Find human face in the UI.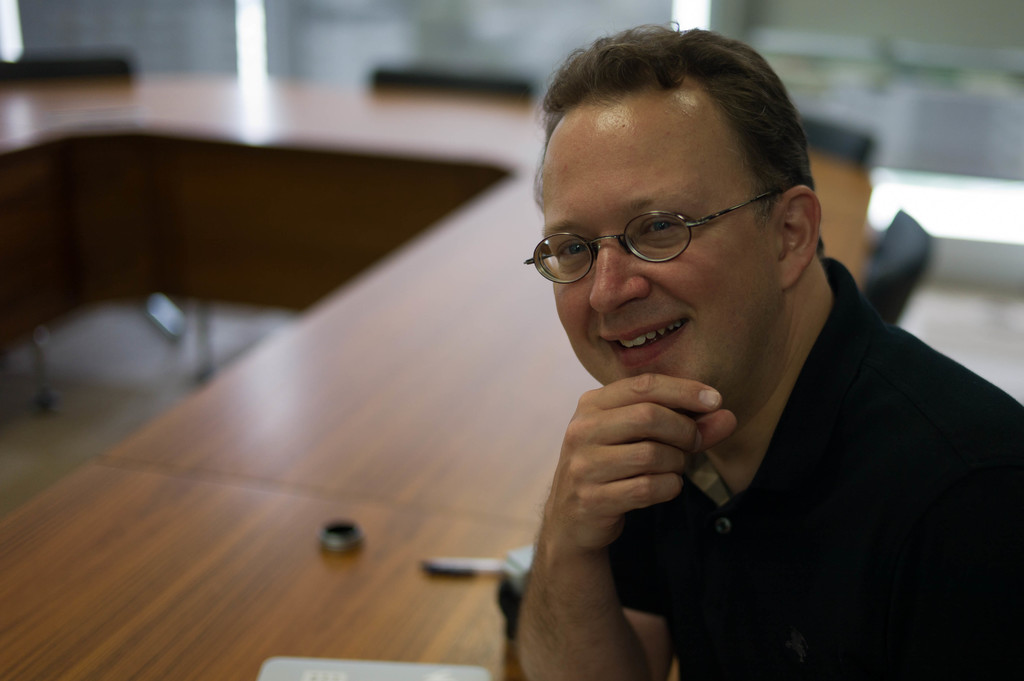
UI element at {"x1": 541, "y1": 101, "x2": 780, "y2": 391}.
